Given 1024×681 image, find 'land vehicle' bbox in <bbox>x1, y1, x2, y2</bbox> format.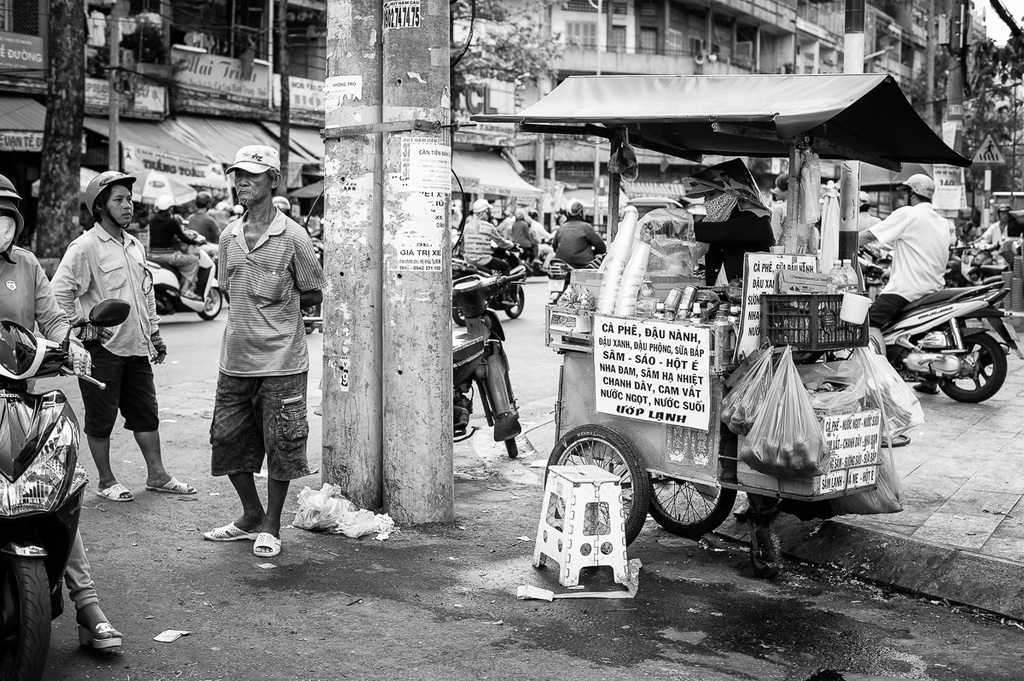
<bbox>455, 240, 521, 314</bbox>.
